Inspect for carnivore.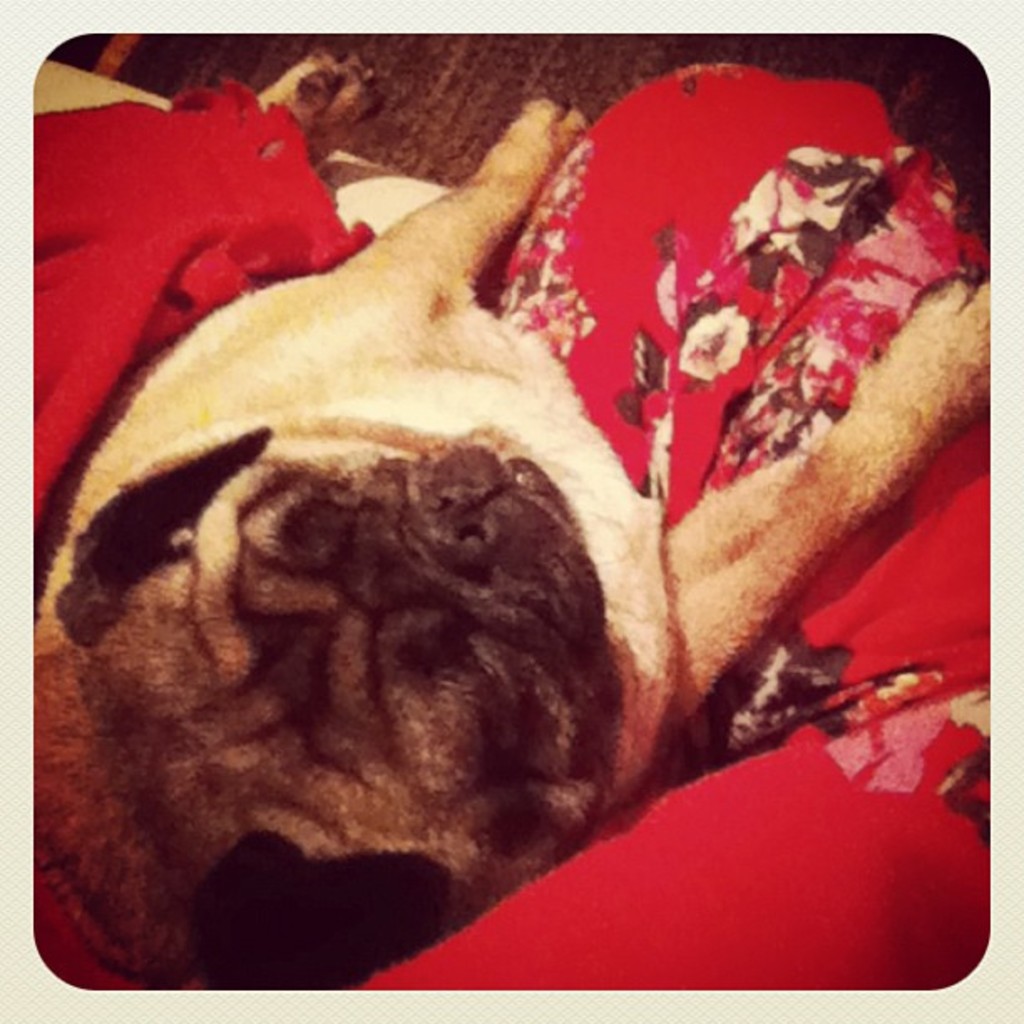
Inspection: bbox=[35, 94, 1007, 1011].
